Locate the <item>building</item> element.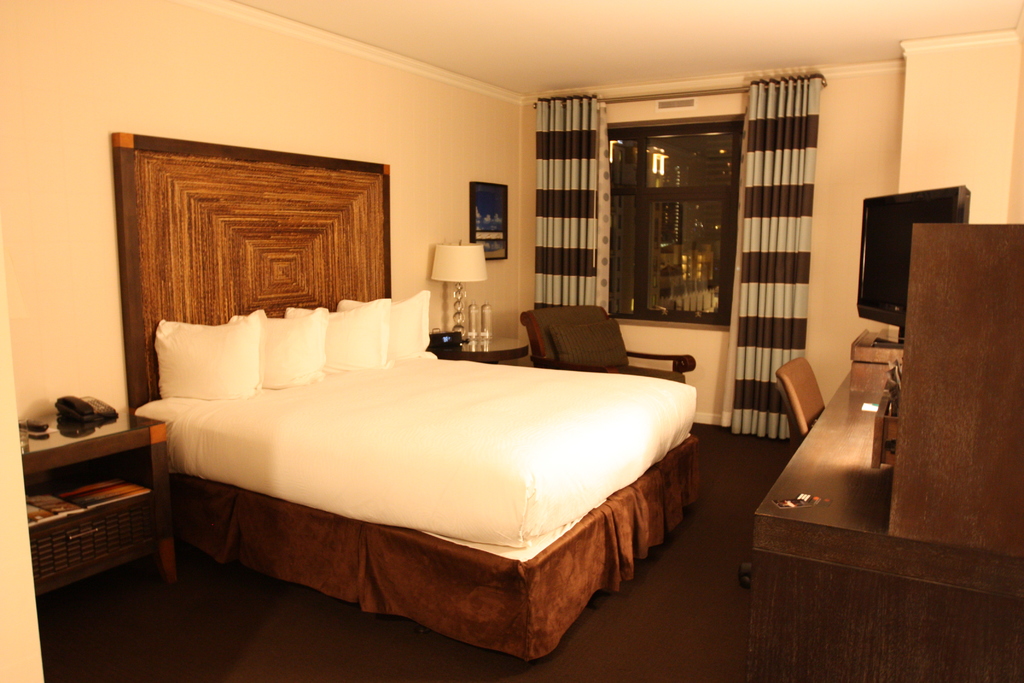
Element bbox: box=[0, 0, 1023, 679].
